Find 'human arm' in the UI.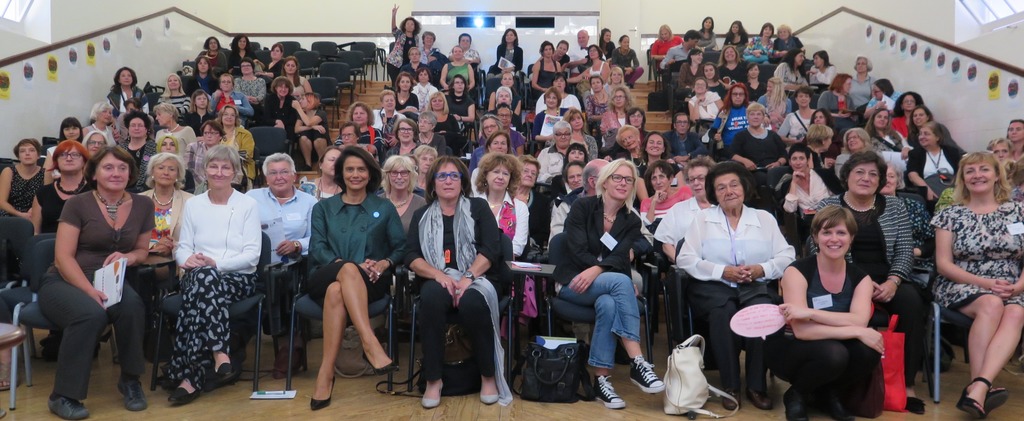
UI element at [left=450, top=210, right=497, bottom=308].
